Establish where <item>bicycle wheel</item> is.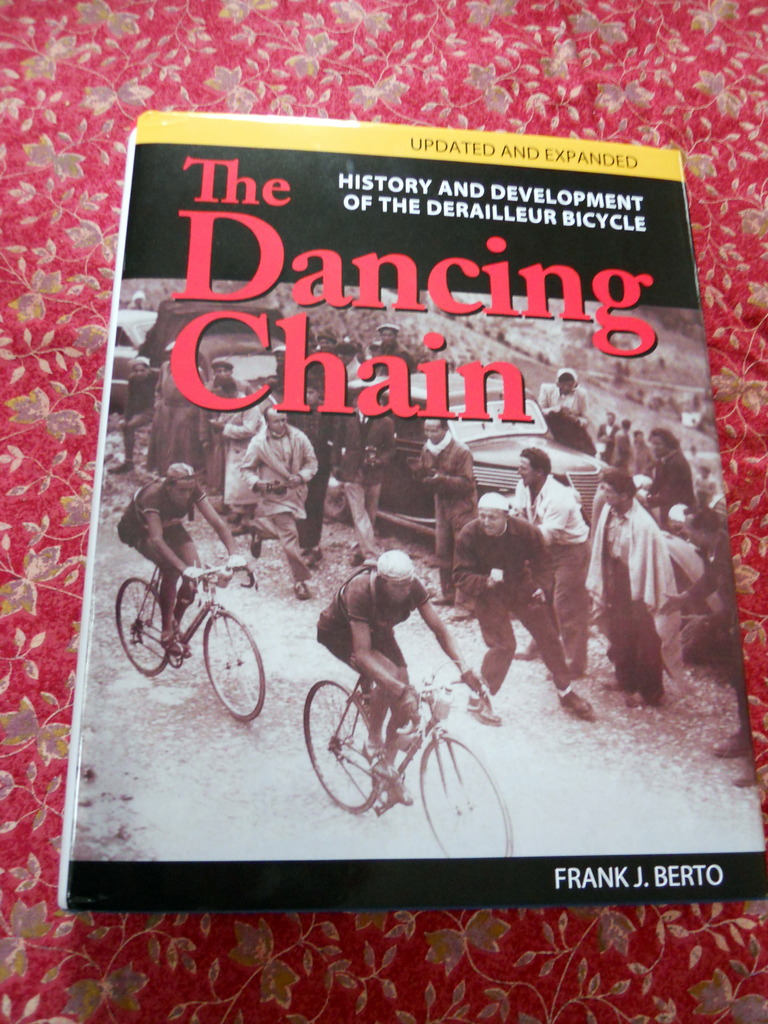
Established at region(189, 616, 254, 717).
